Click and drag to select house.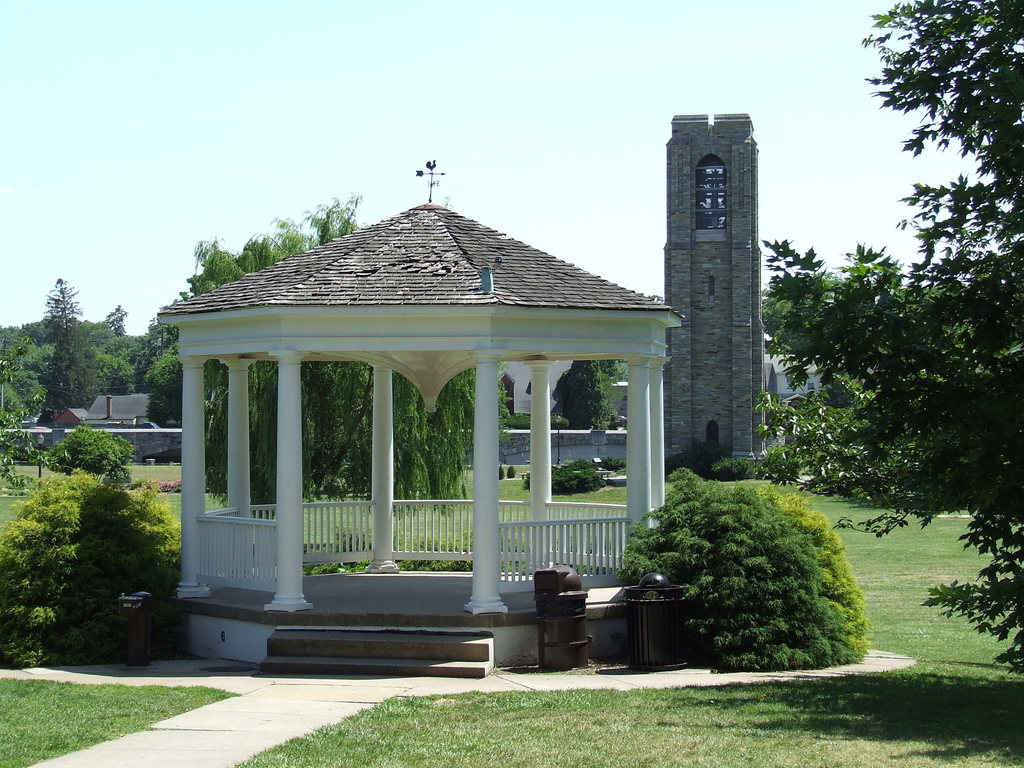
Selection: bbox=[52, 403, 95, 435].
